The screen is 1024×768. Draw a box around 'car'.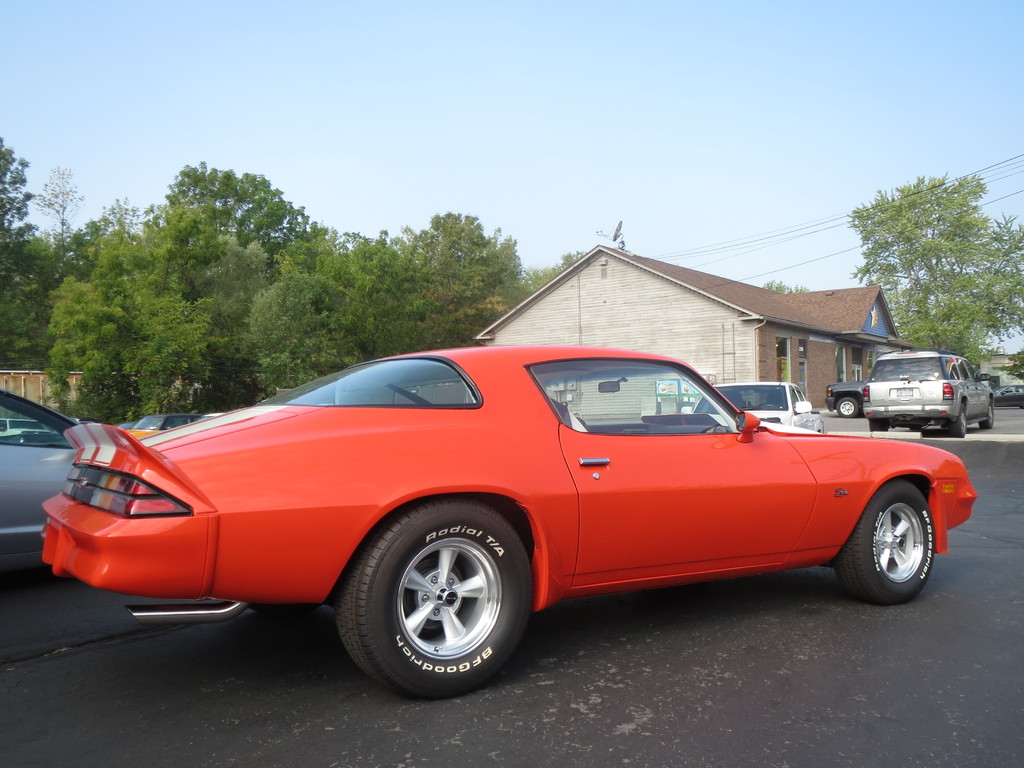
locate(0, 384, 92, 568).
